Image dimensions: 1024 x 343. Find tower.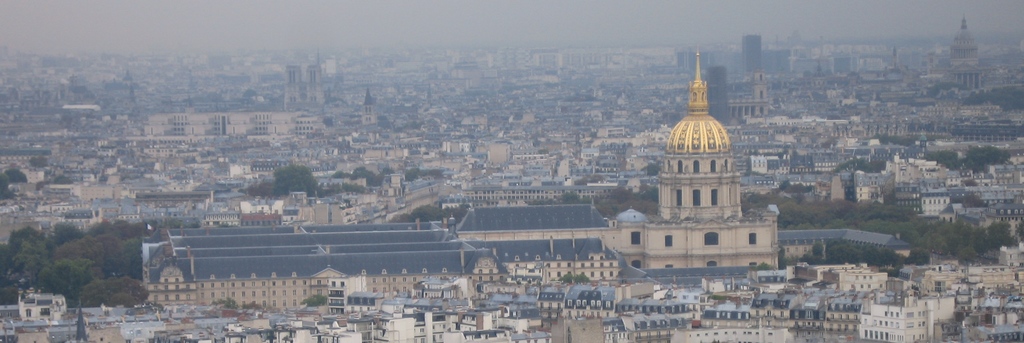
<region>745, 78, 775, 113</region>.
